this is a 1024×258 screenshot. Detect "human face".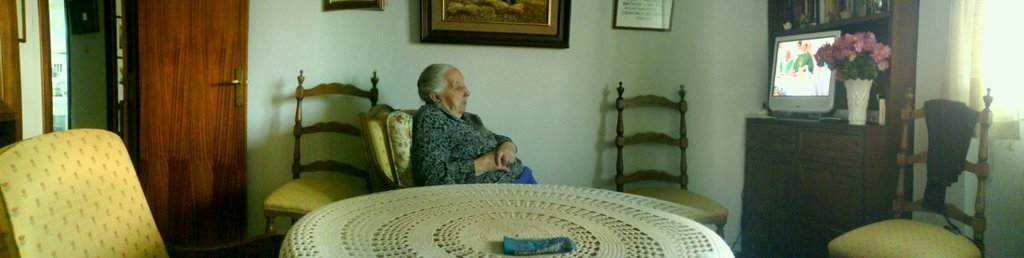
left=440, top=67, right=471, bottom=113.
